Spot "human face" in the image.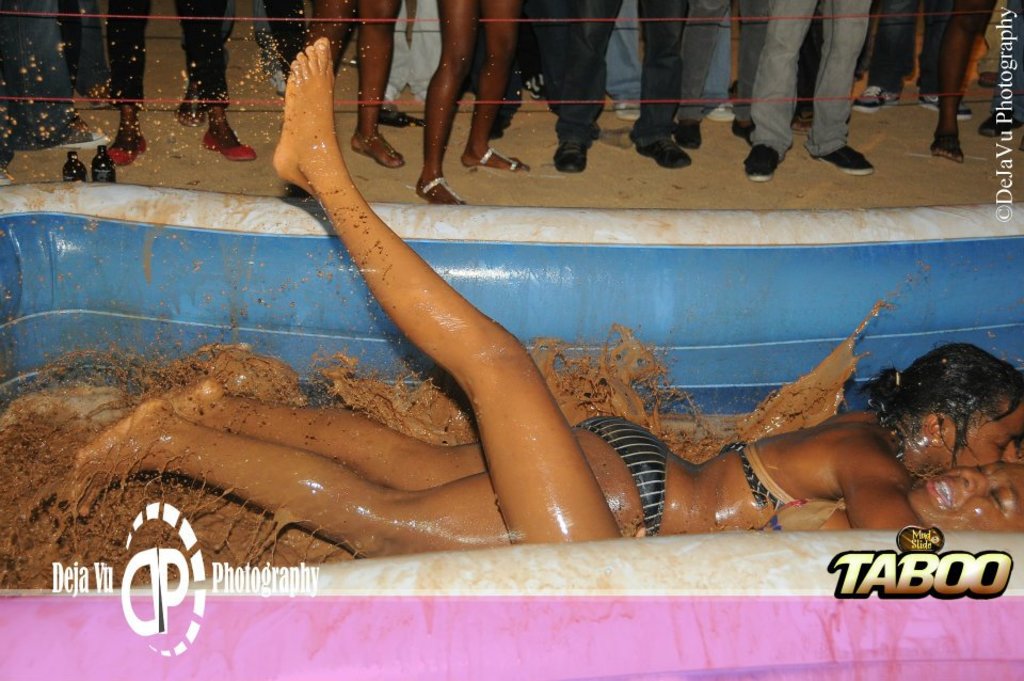
"human face" found at BBox(944, 399, 1023, 471).
